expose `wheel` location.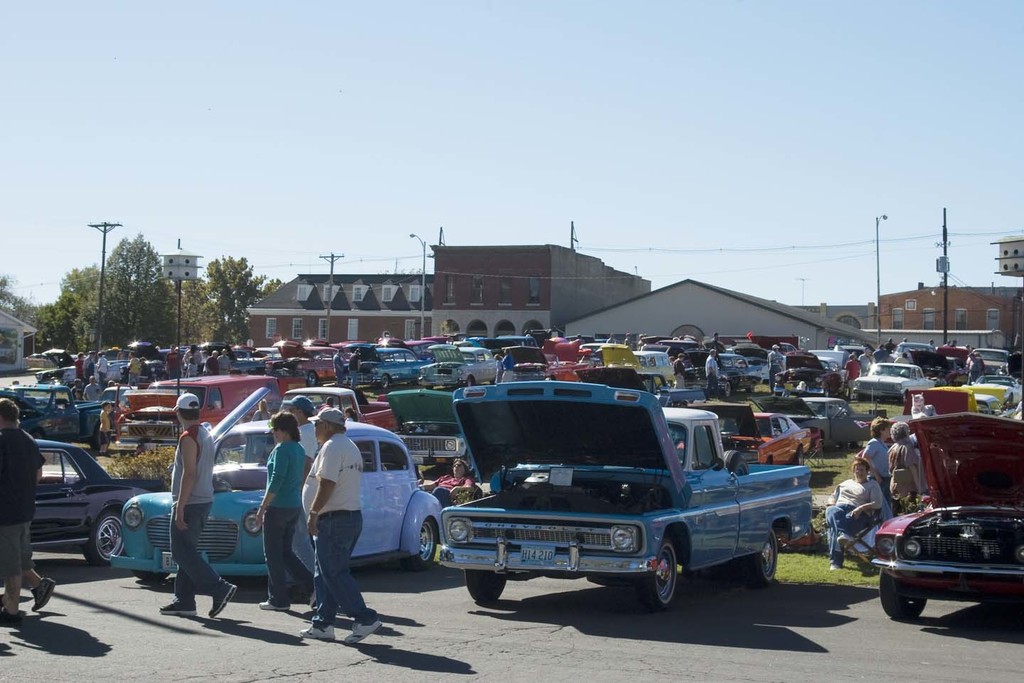
Exposed at x1=721, y1=380, x2=735, y2=399.
